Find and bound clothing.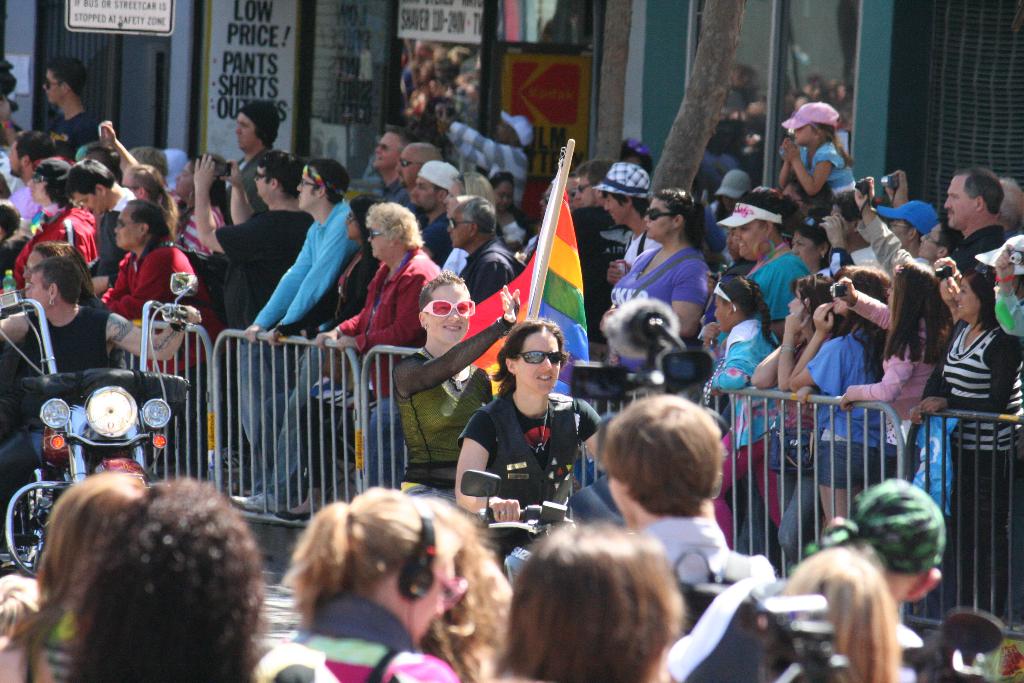
Bound: <box>6,298,110,498</box>.
